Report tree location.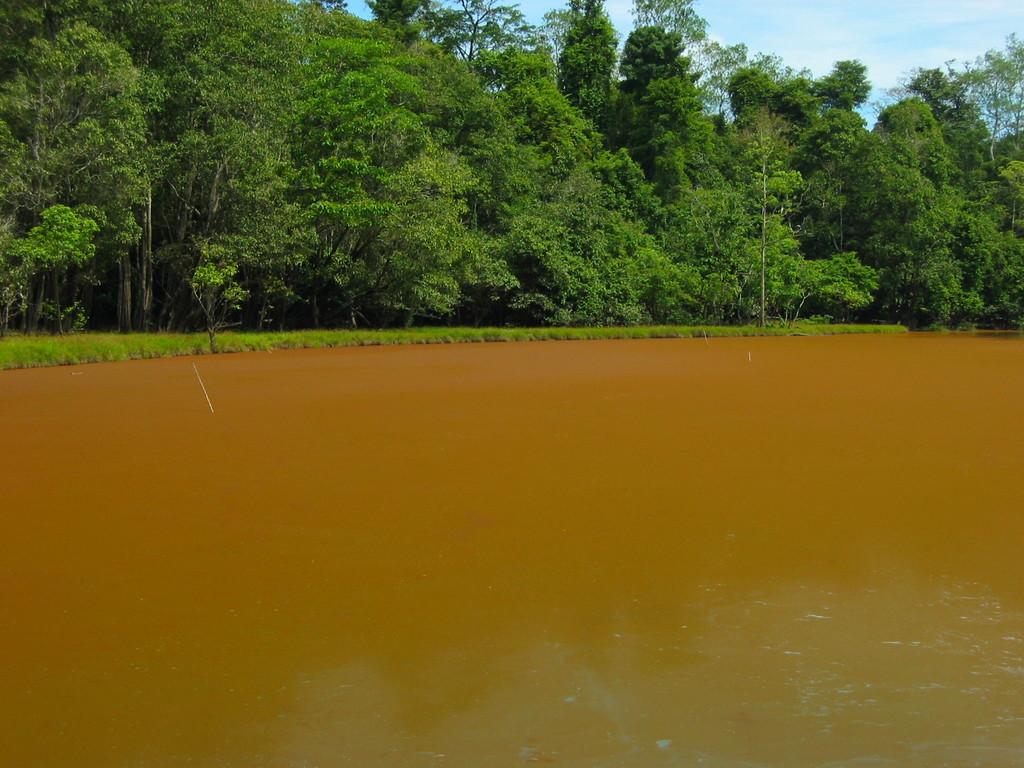
Report: l=726, t=58, r=881, b=283.
